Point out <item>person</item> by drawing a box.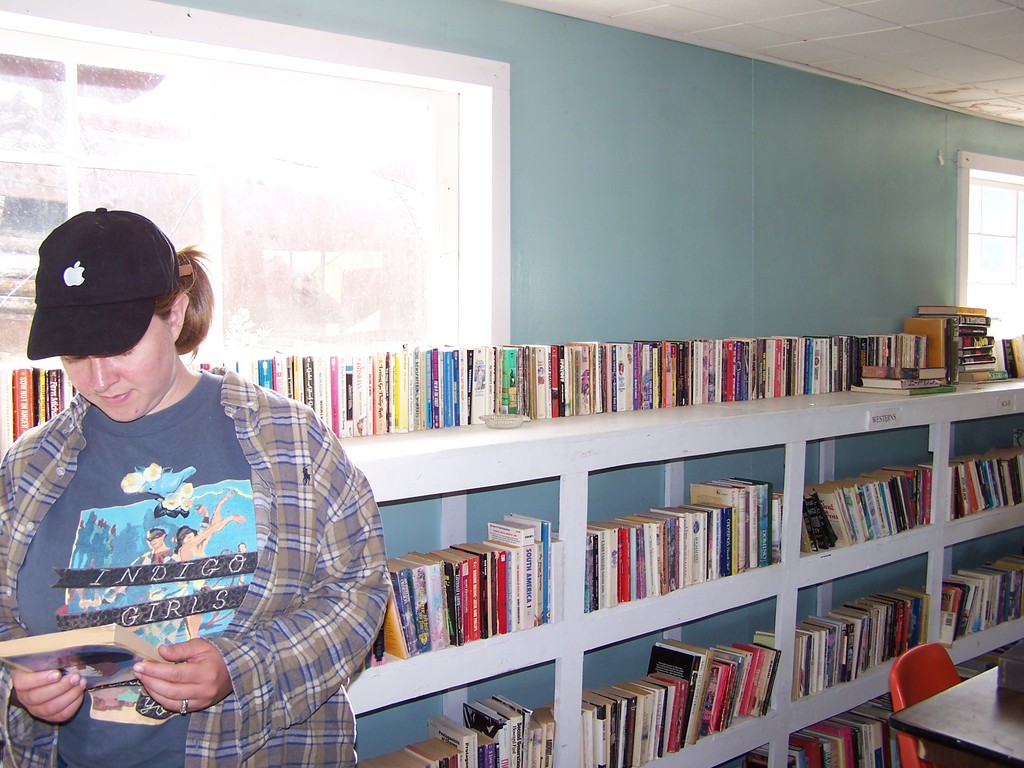
detection(20, 202, 377, 740).
